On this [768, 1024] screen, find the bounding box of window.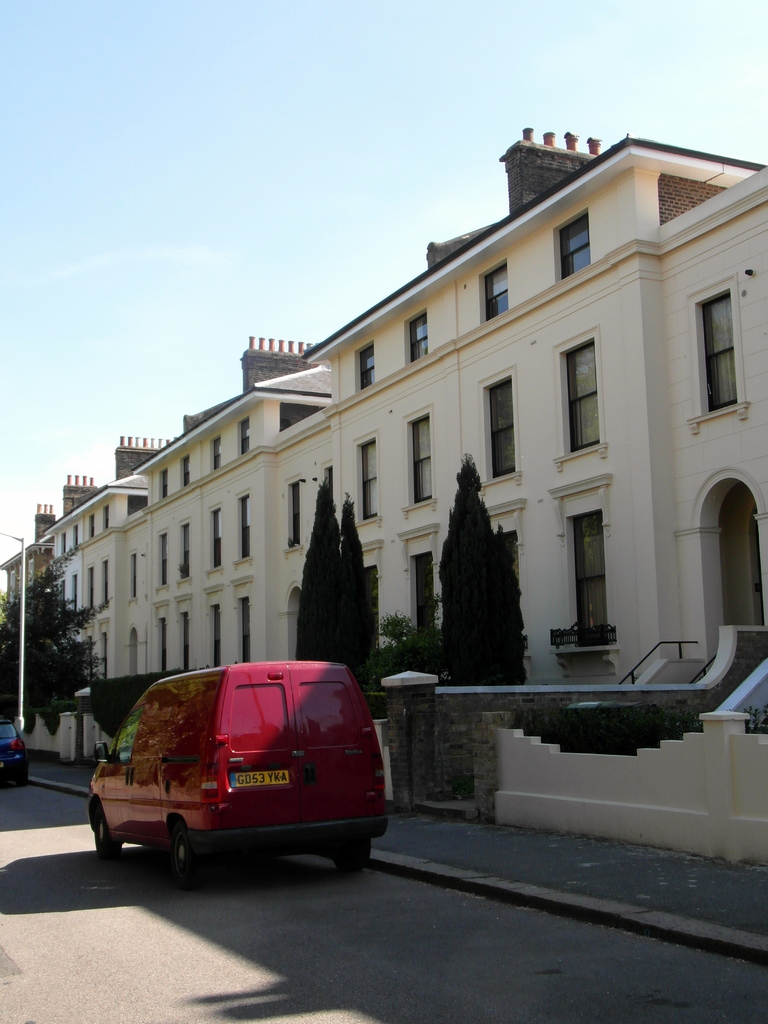
Bounding box: x1=70 y1=527 x2=77 y2=546.
